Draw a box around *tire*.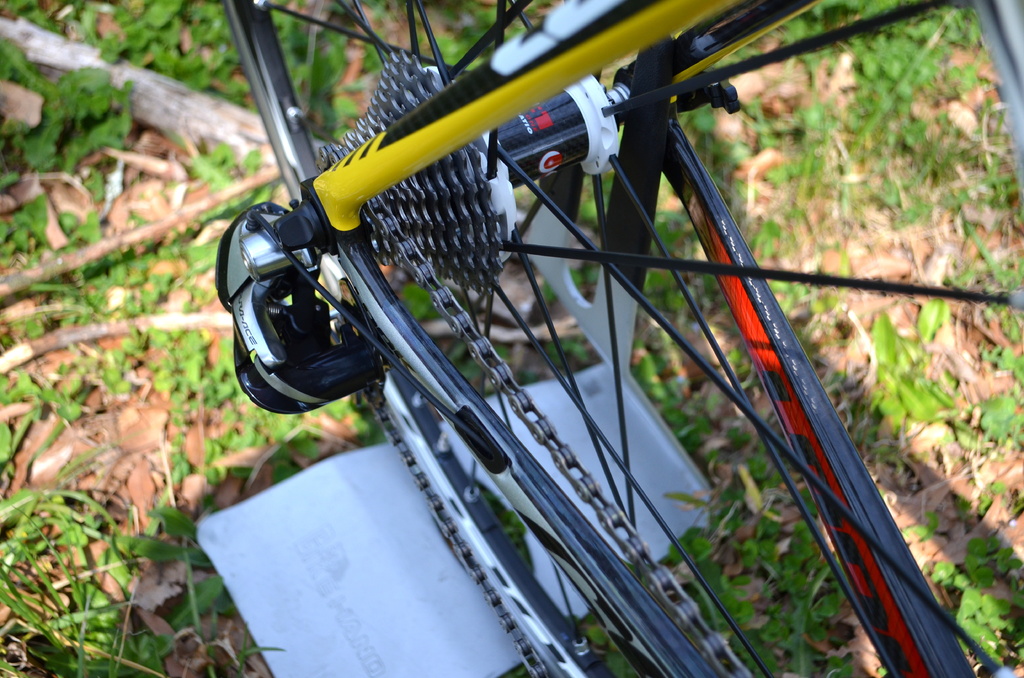
box(225, 0, 1023, 677).
